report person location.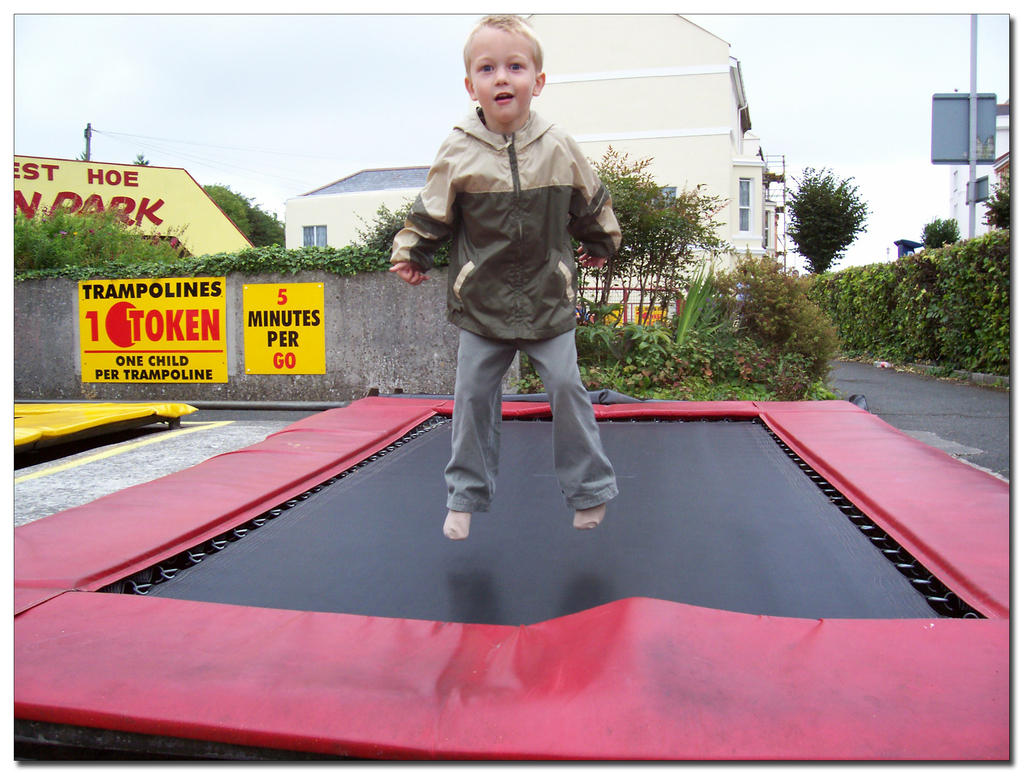
Report: box(660, 279, 683, 327).
